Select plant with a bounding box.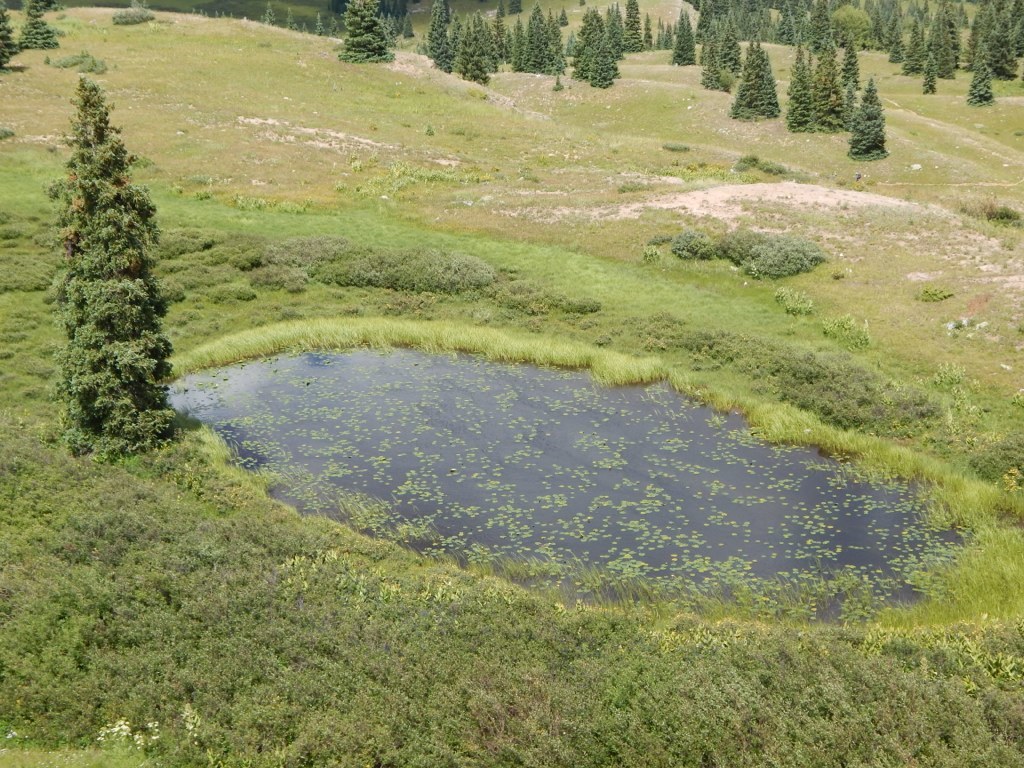
Rect(666, 226, 829, 276).
